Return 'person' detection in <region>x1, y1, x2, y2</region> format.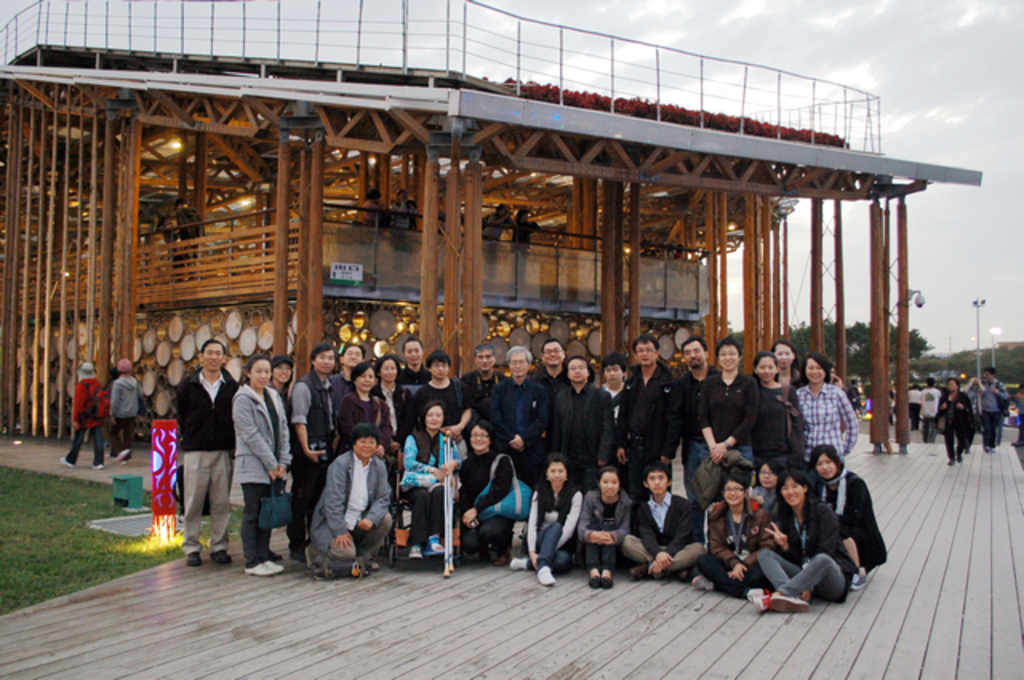
<region>744, 454, 787, 517</region>.
